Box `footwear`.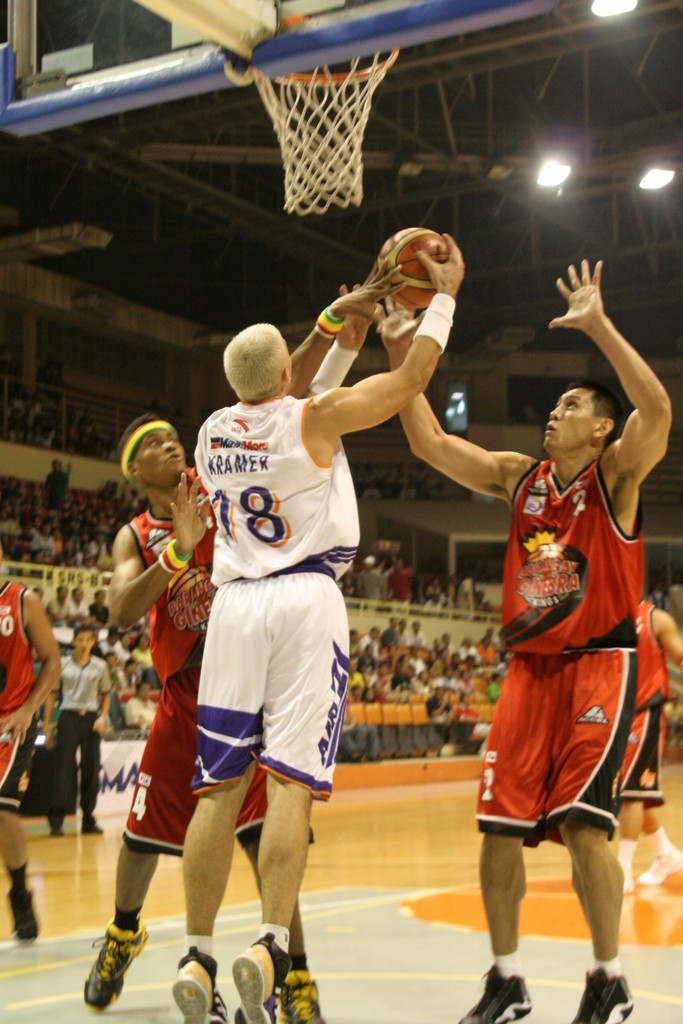
279:965:325:1023.
